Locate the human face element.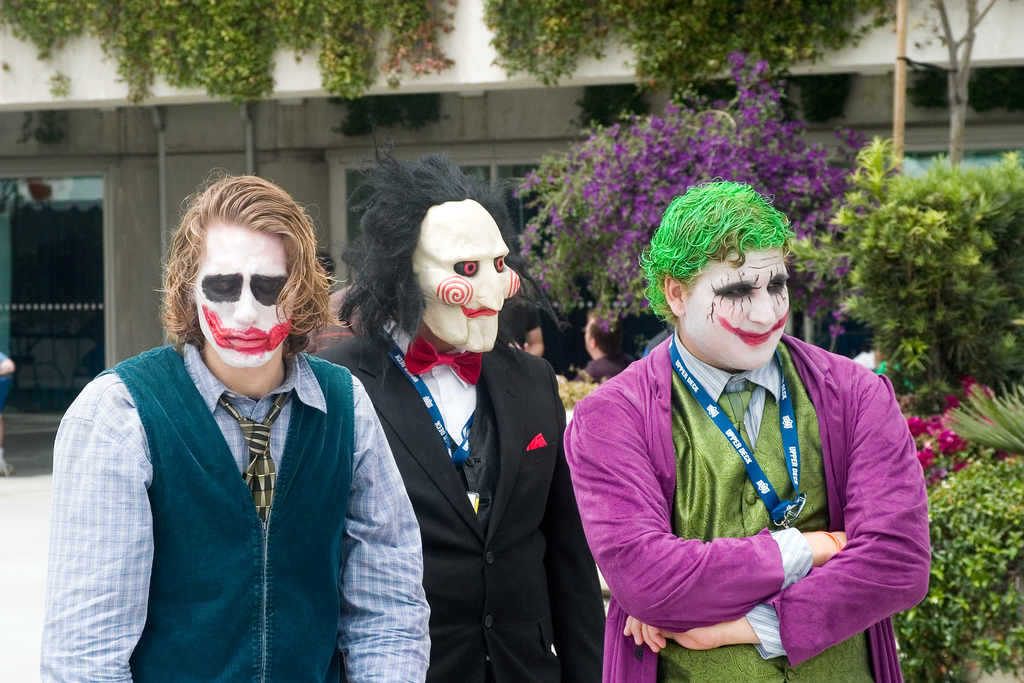
Element bbox: 688, 240, 789, 372.
